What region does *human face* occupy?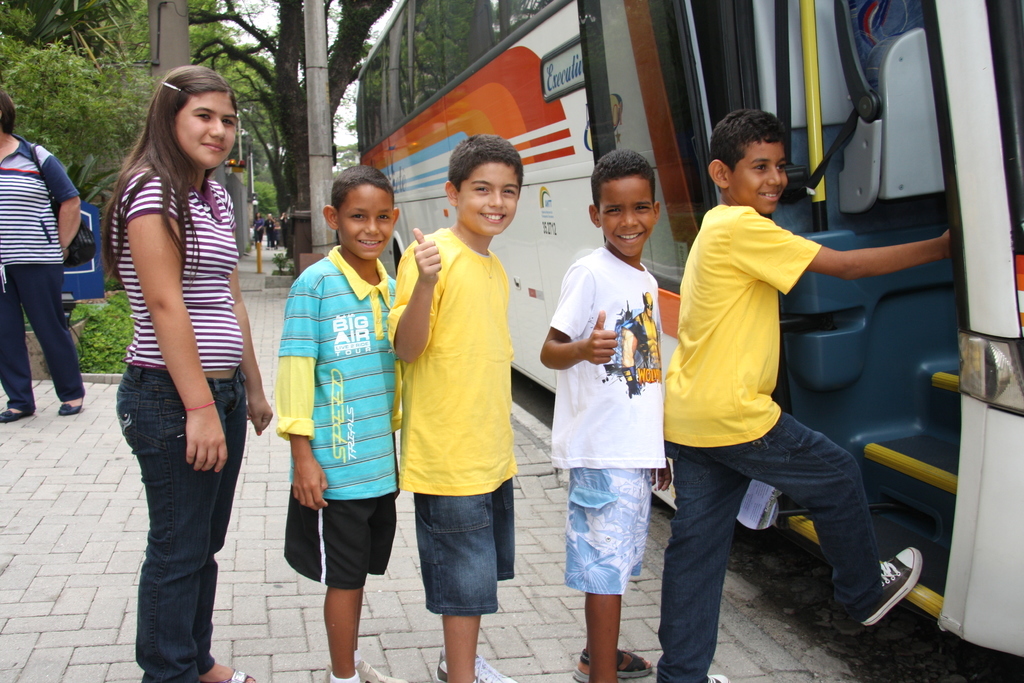
<box>728,144,788,211</box>.
